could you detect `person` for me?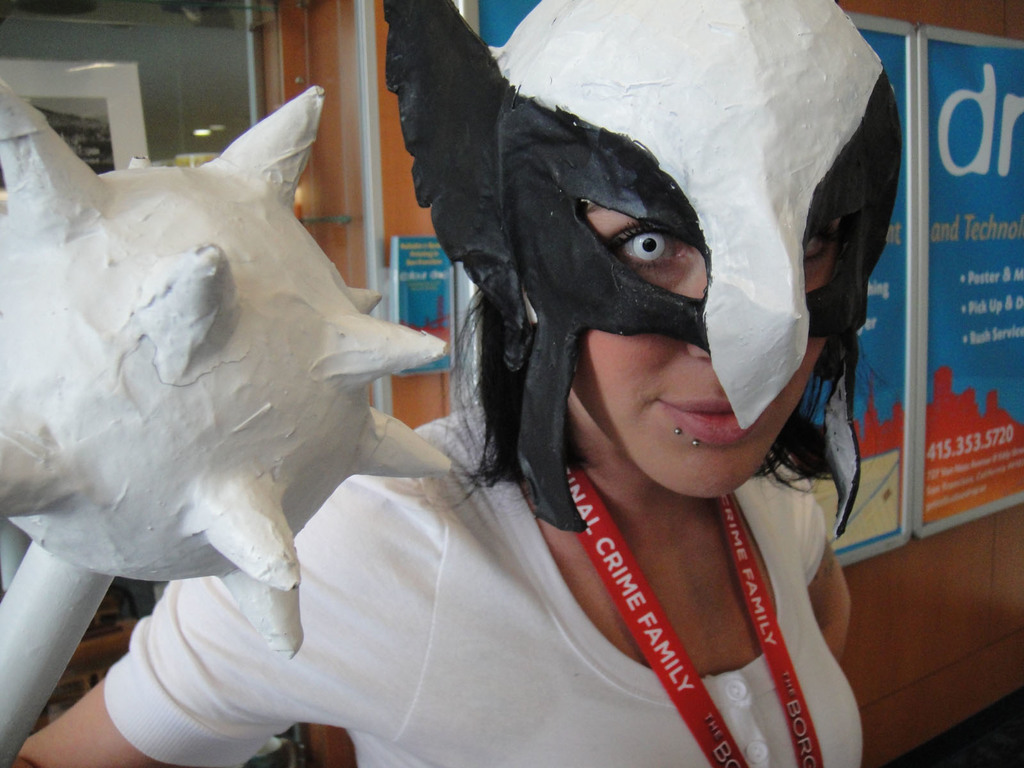
Detection result: [260, 19, 910, 757].
